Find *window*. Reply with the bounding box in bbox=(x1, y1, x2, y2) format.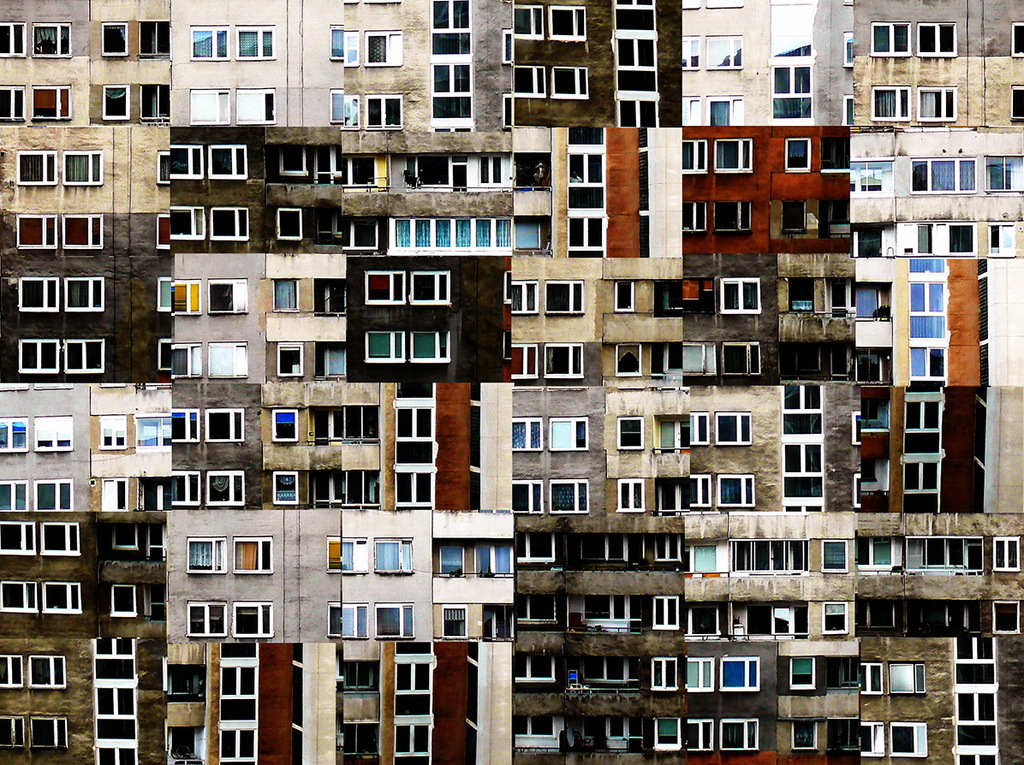
bbox=(839, 98, 849, 124).
